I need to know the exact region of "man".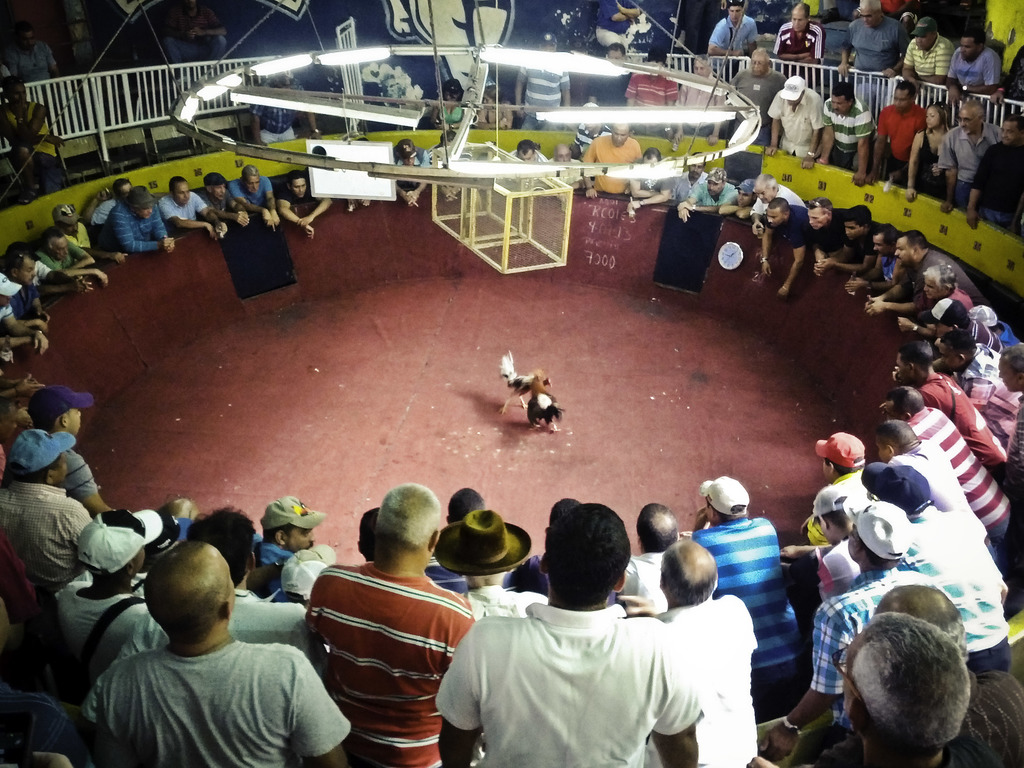
Region: select_region(352, 135, 383, 209).
